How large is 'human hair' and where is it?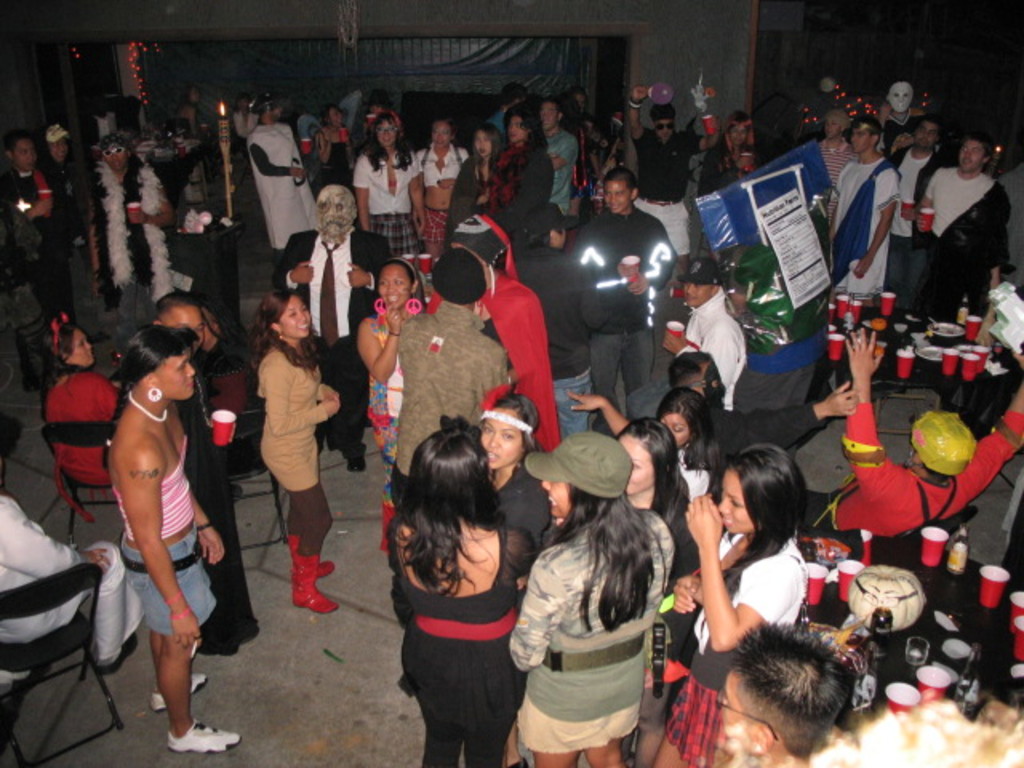
Bounding box: pyautogui.locateOnScreen(430, 112, 456, 141).
